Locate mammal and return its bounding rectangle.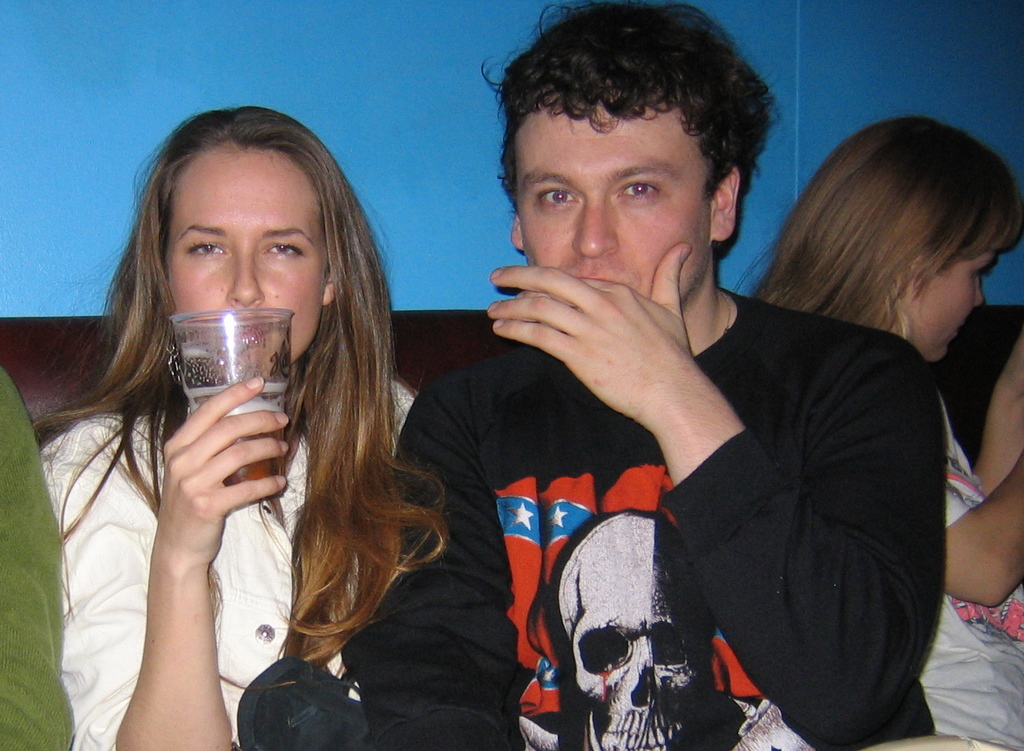
x1=743 y1=119 x2=1023 y2=750.
